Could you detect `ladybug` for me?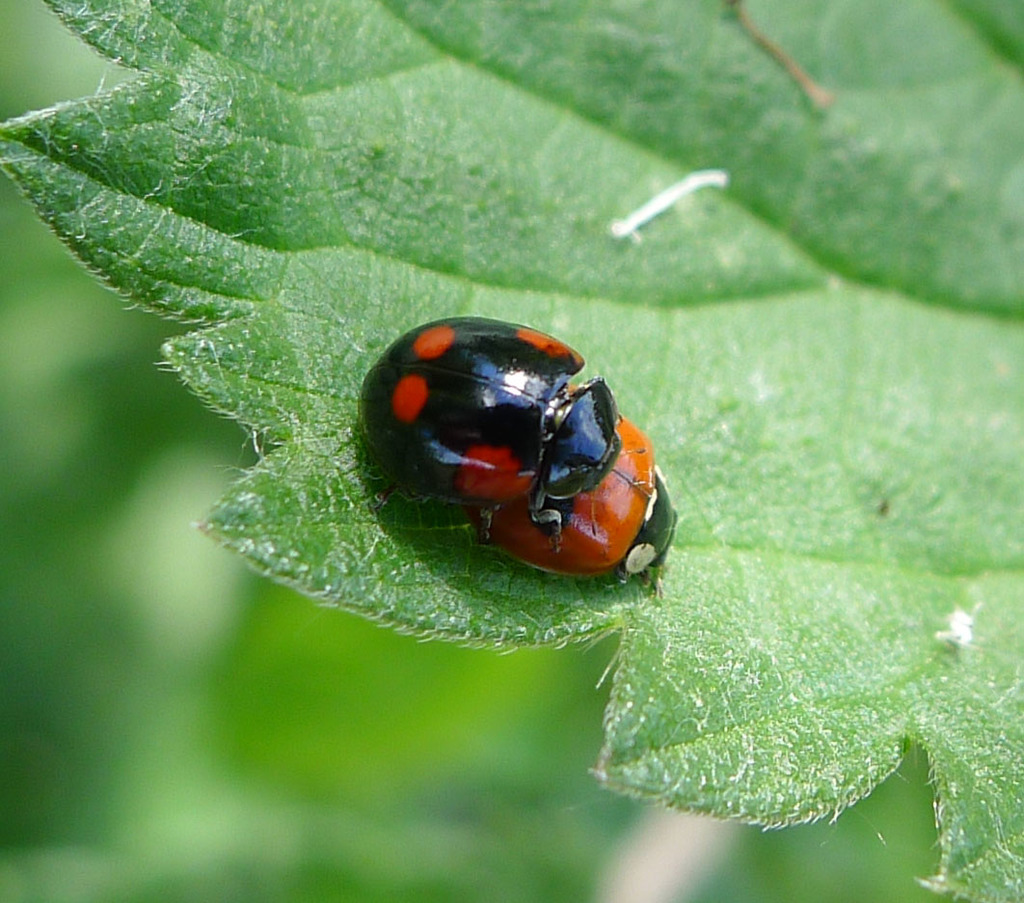
Detection result: BBox(465, 420, 682, 580).
